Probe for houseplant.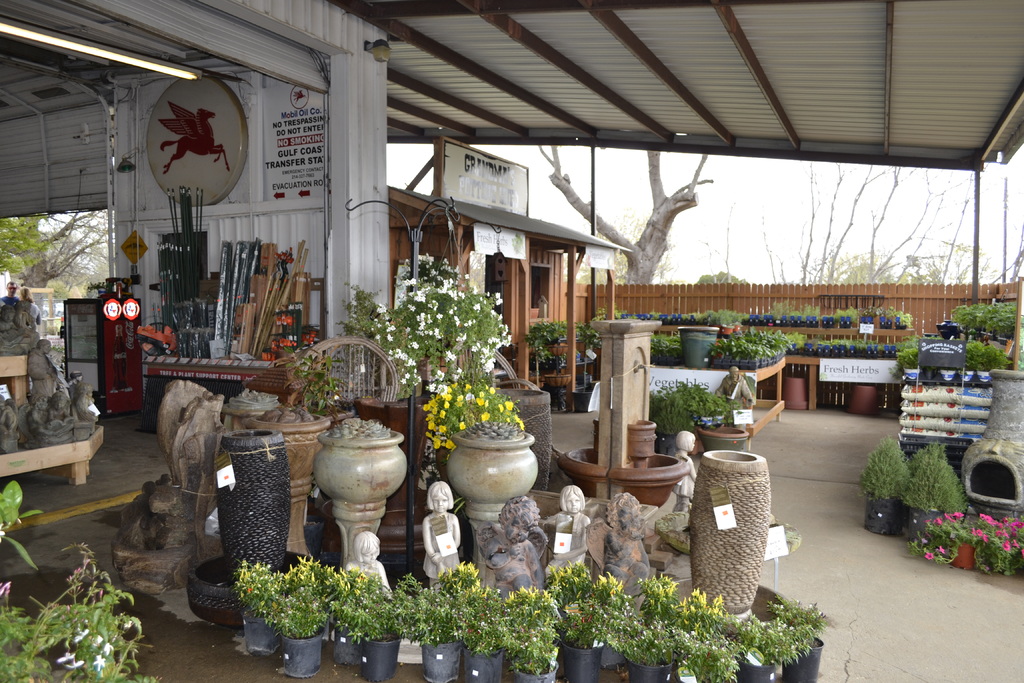
Probe result: (left=268, top=555, right=339, bottom=670).
